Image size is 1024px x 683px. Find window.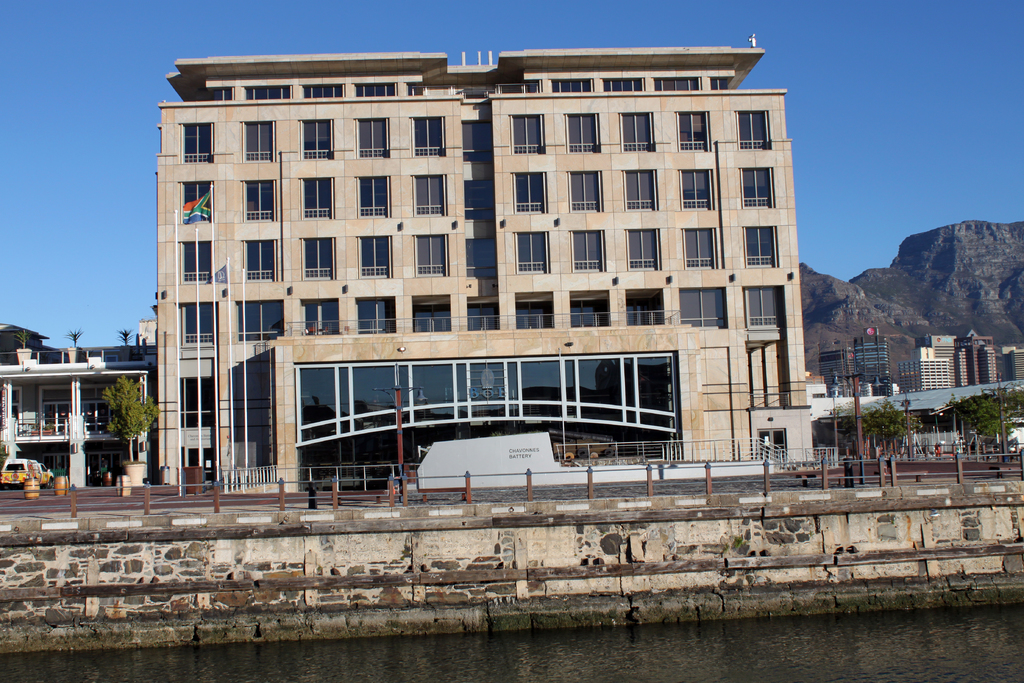
<region>630, 295, 667, 329</region>.
